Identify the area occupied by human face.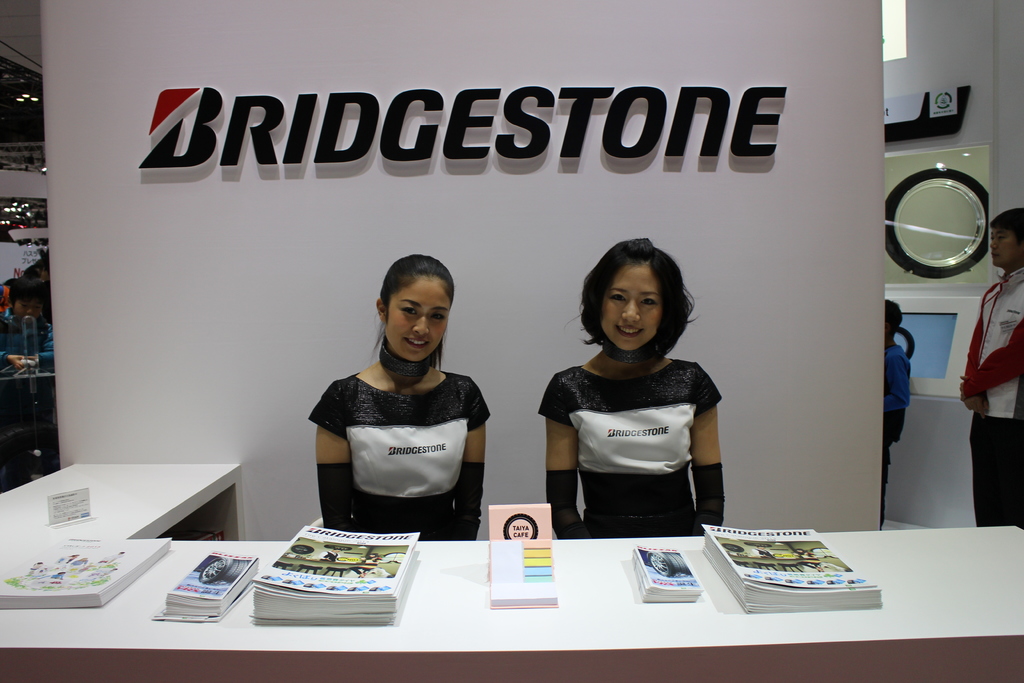
Area: 385:276:451:363.
